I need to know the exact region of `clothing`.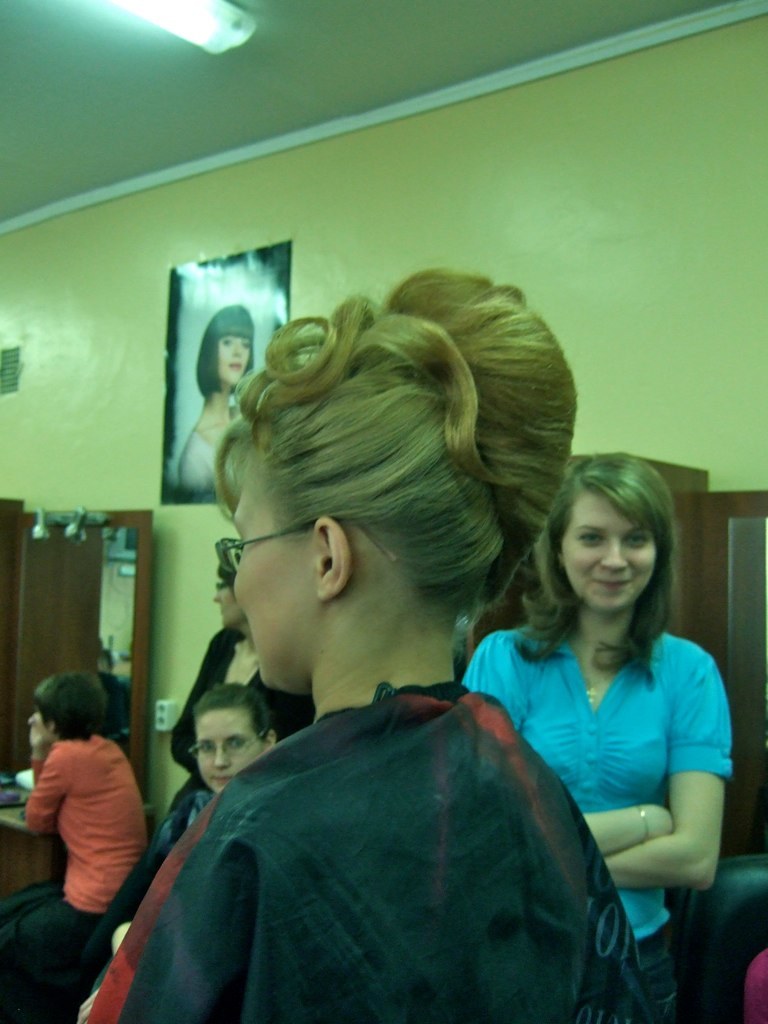
Region: pyautogui.locateOnScreen(461, 618, 727, 1023).
